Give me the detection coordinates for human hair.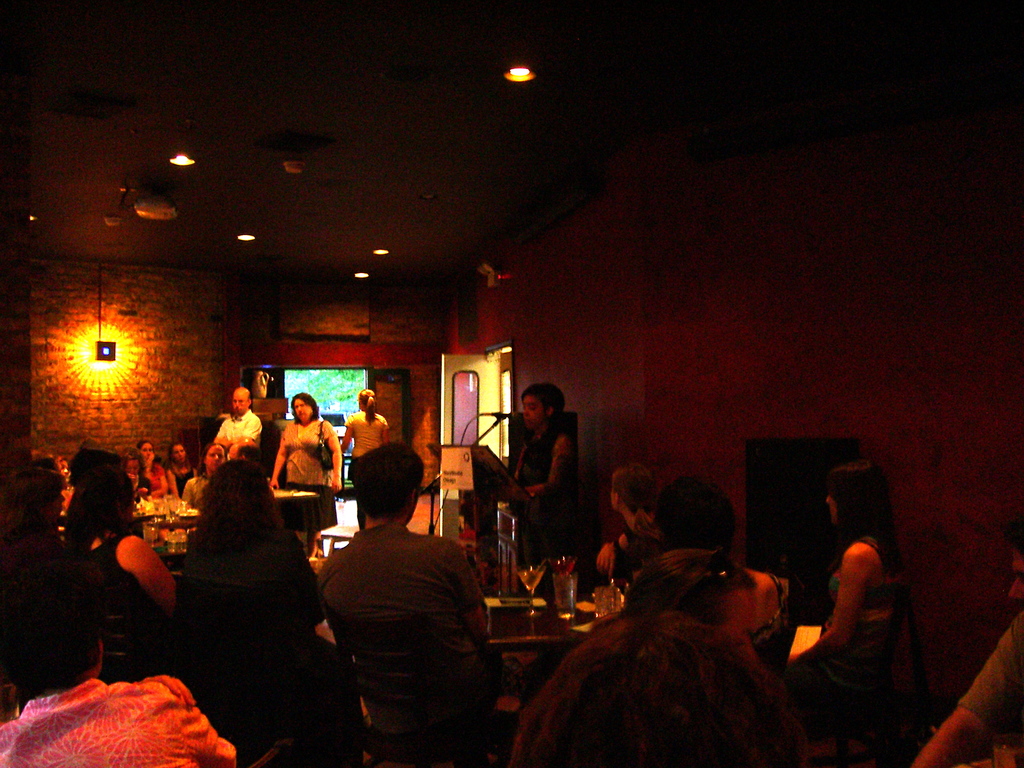
l=517, t=382, r=568, b=429.
